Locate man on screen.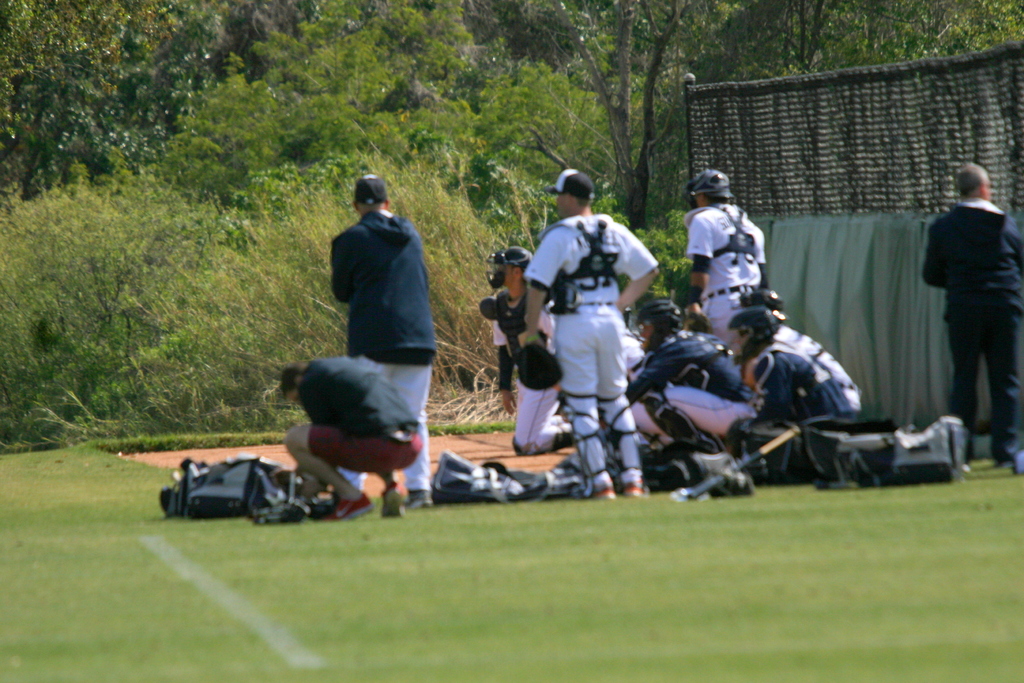
On screen at locate(668, 161, 767, 352).
